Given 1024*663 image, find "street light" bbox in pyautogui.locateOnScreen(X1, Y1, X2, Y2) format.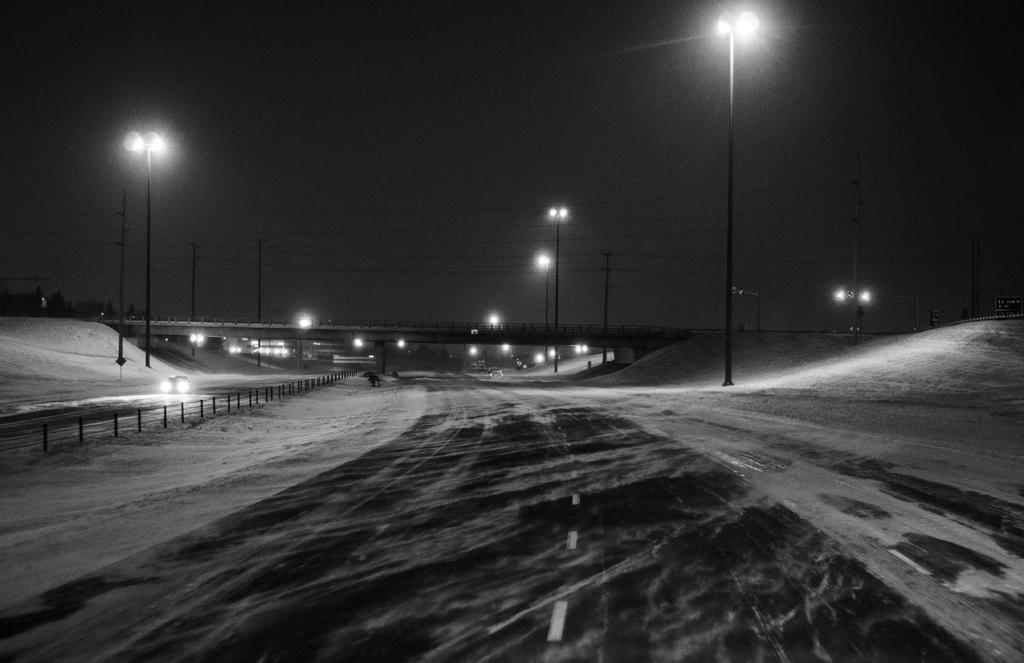
pyautogui.locateOnScreen(532, 253, 560, 331).
